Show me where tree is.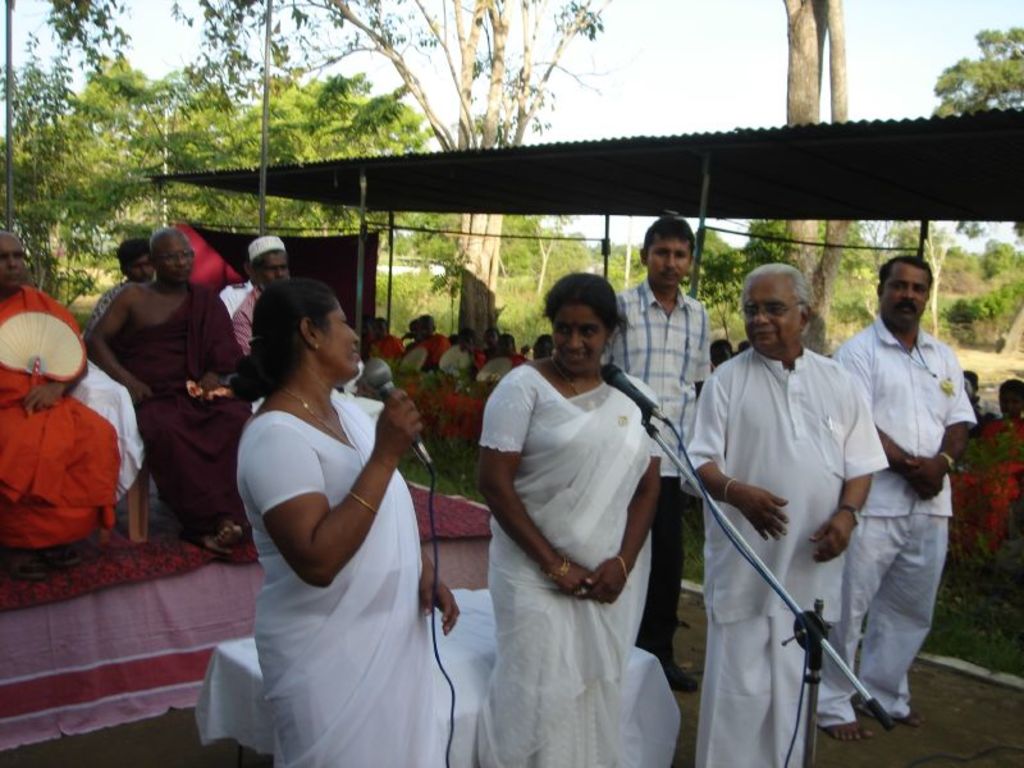
tree is at region(163, 69, 397, 264).
